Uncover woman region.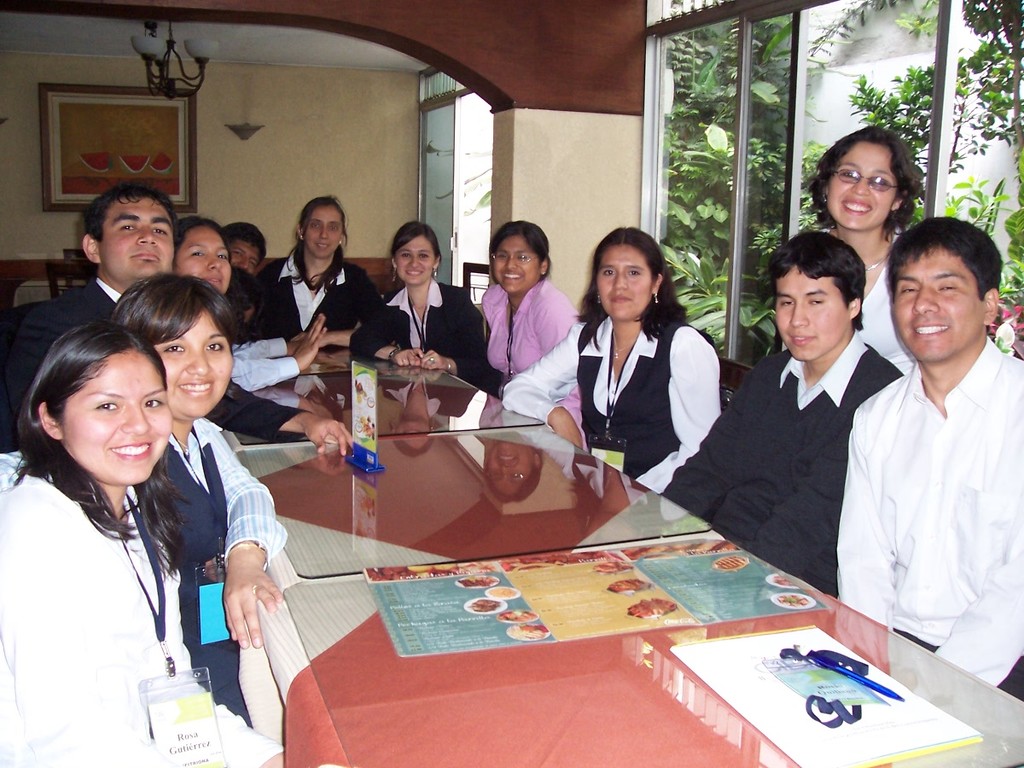
Uncovered: bbox=[812, 126, 922, 379].
